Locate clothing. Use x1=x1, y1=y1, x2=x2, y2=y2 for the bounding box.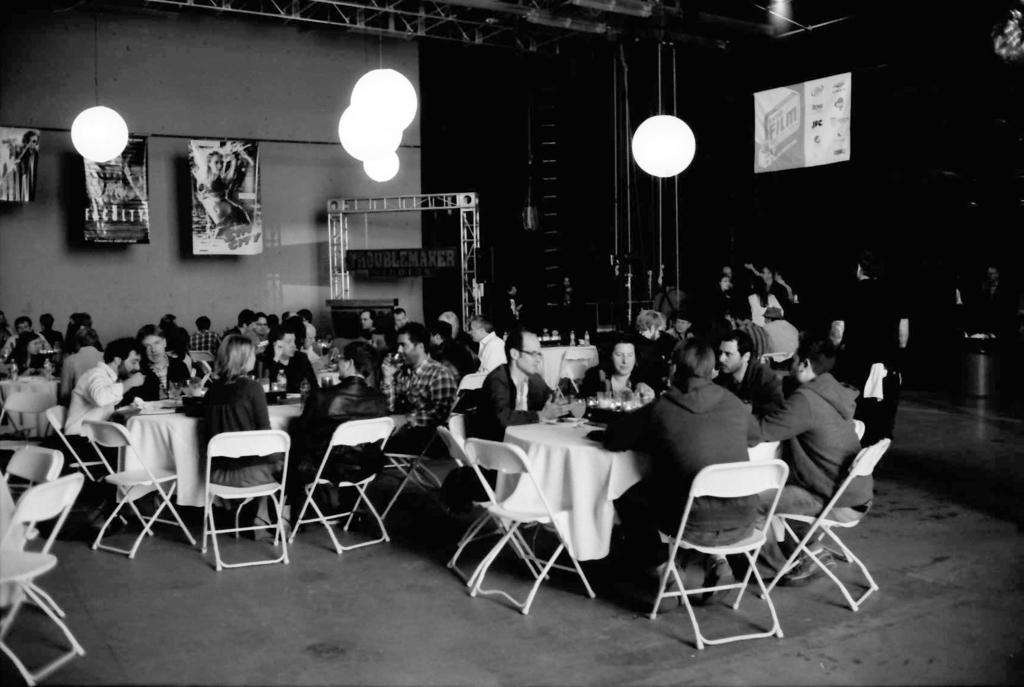
x1=621, y1=333, x2=668, y2=393.
